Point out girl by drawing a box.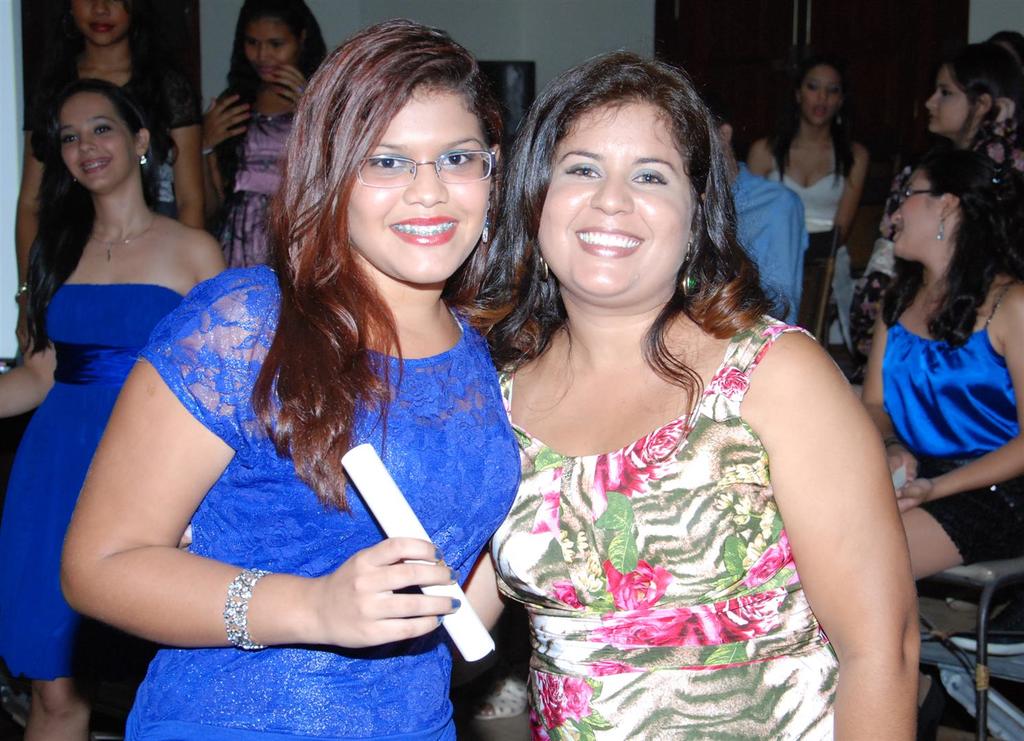
box(749, 49, 863, 340).
